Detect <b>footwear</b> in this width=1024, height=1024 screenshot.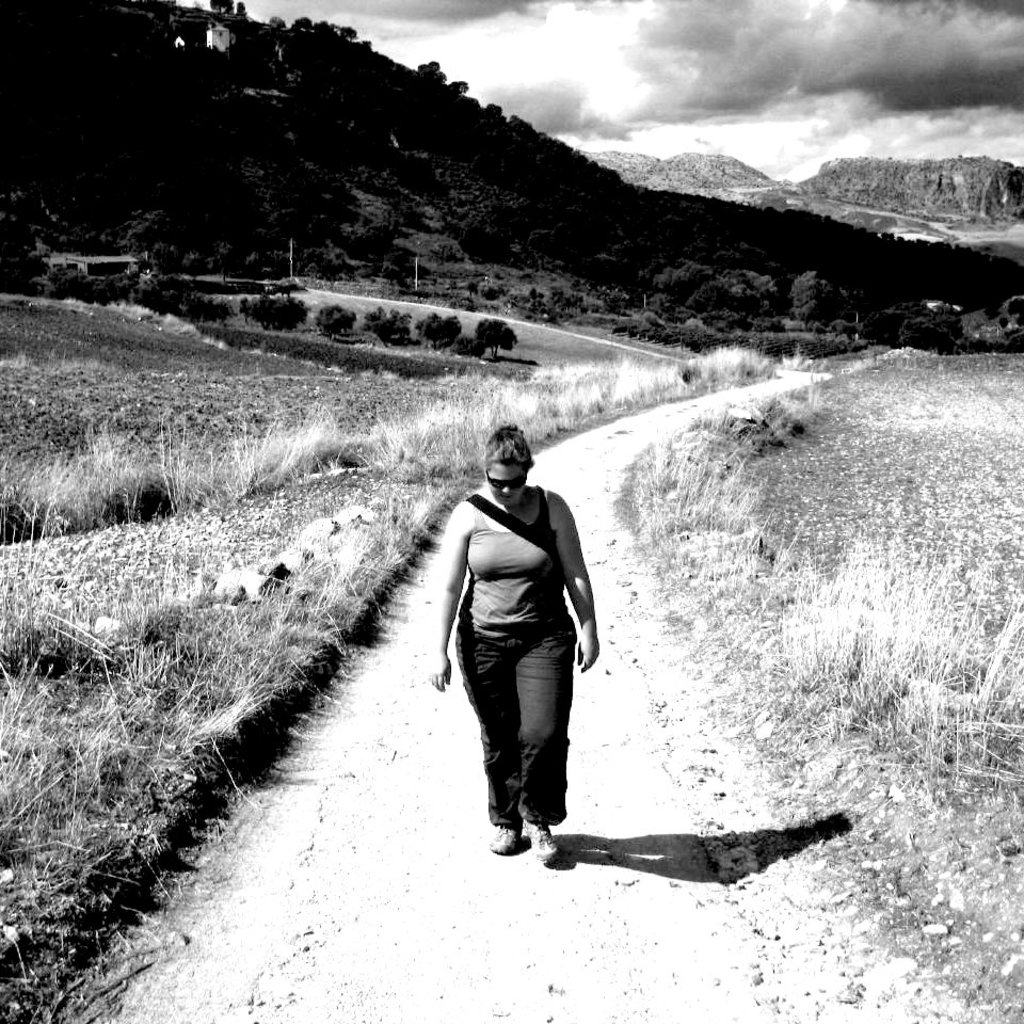
Detection: (left=490, top=826, right=521, bottom=858).
